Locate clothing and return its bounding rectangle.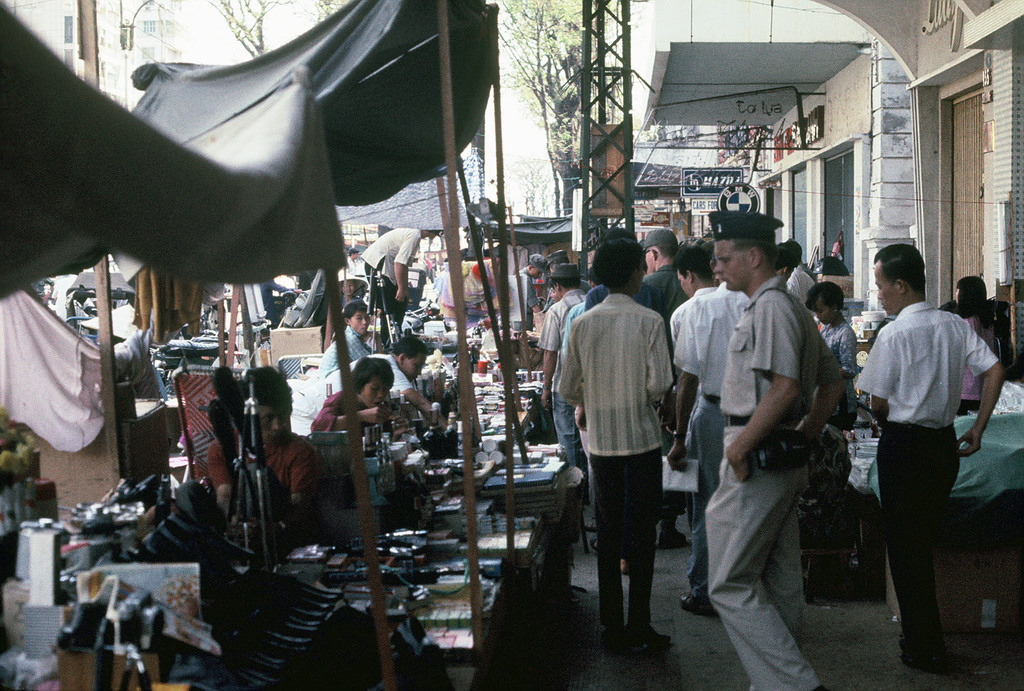
561/294/670/642.
